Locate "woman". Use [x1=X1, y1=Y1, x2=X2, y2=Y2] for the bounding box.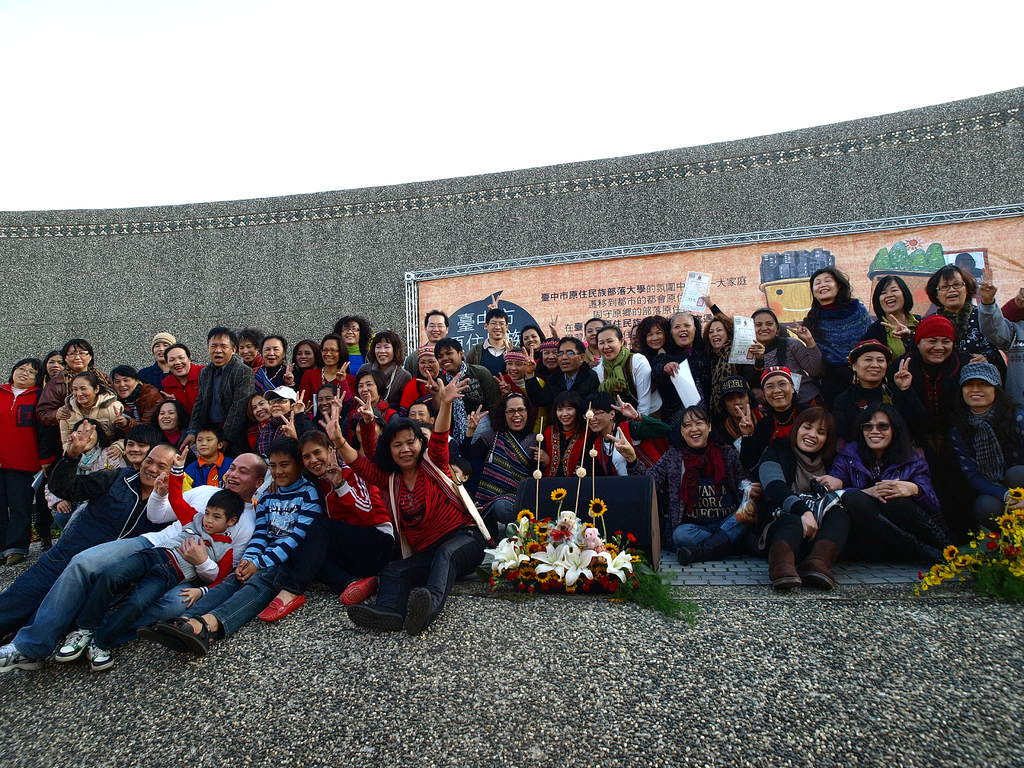
[x1=579, y1=314, x2=609, y2=365].
